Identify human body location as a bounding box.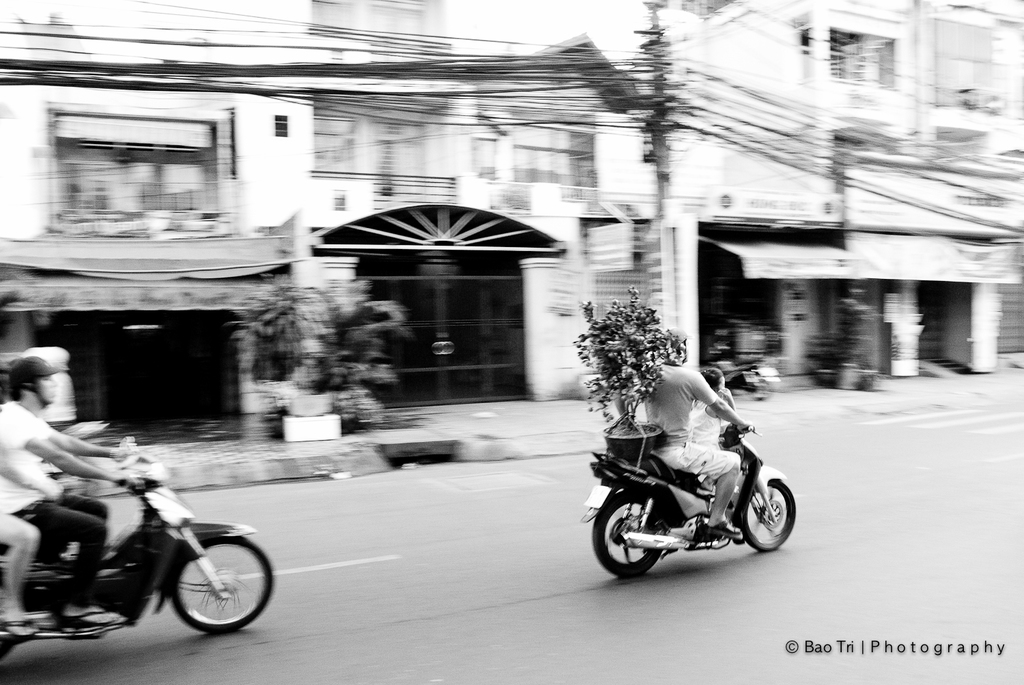
x1=636, y1=326, x2=757, y2=543.
